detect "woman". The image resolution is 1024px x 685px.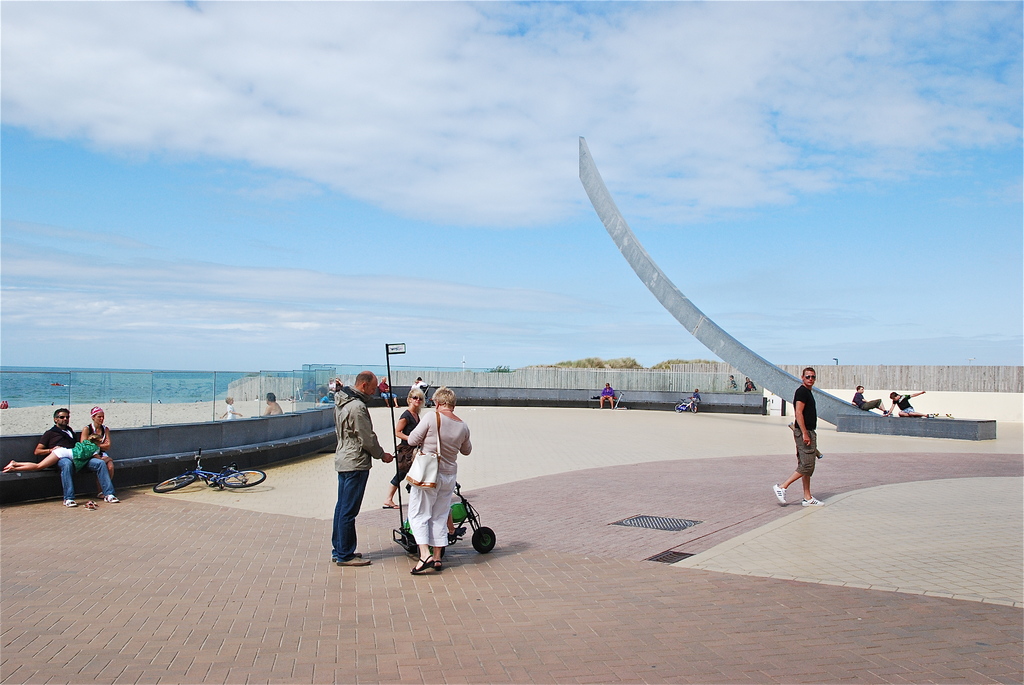
detection(596, 380, 618, 413).
